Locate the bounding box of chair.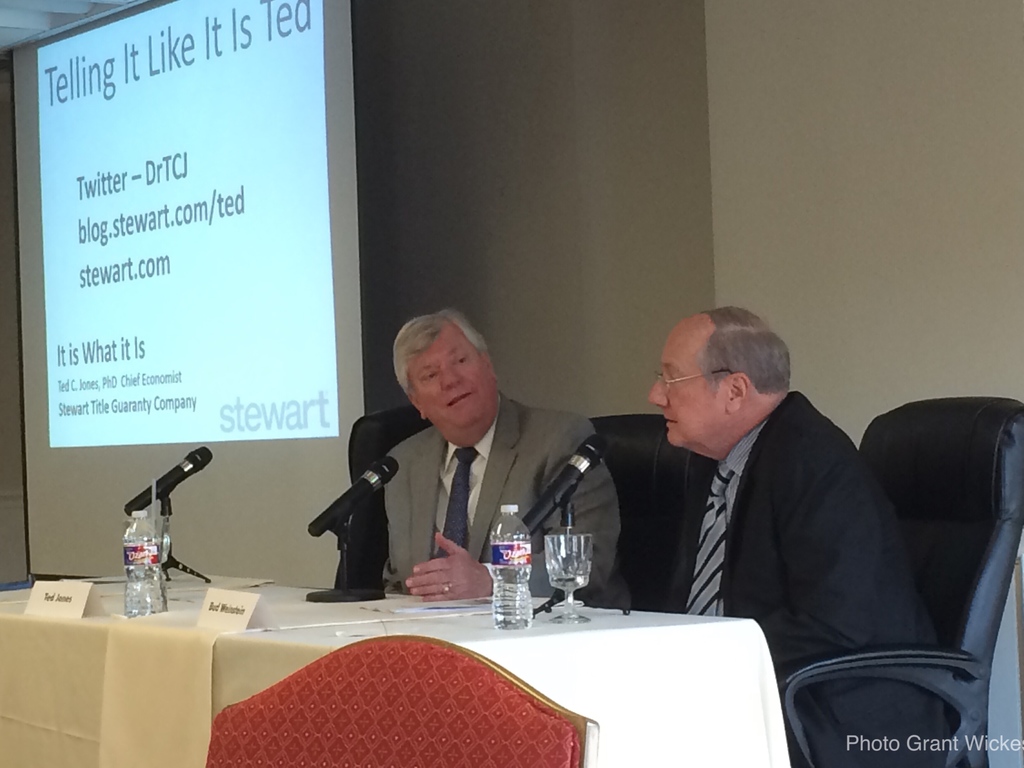
Bounding box: region(776, 393, 1023, 765).
